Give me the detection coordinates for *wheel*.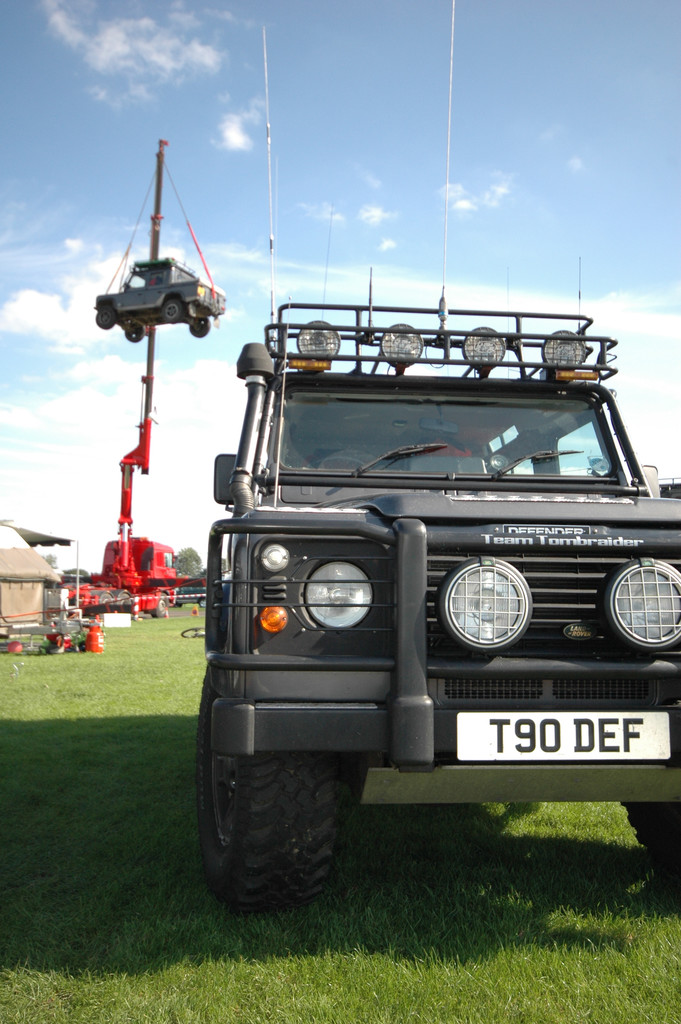
125/323/144/342.
